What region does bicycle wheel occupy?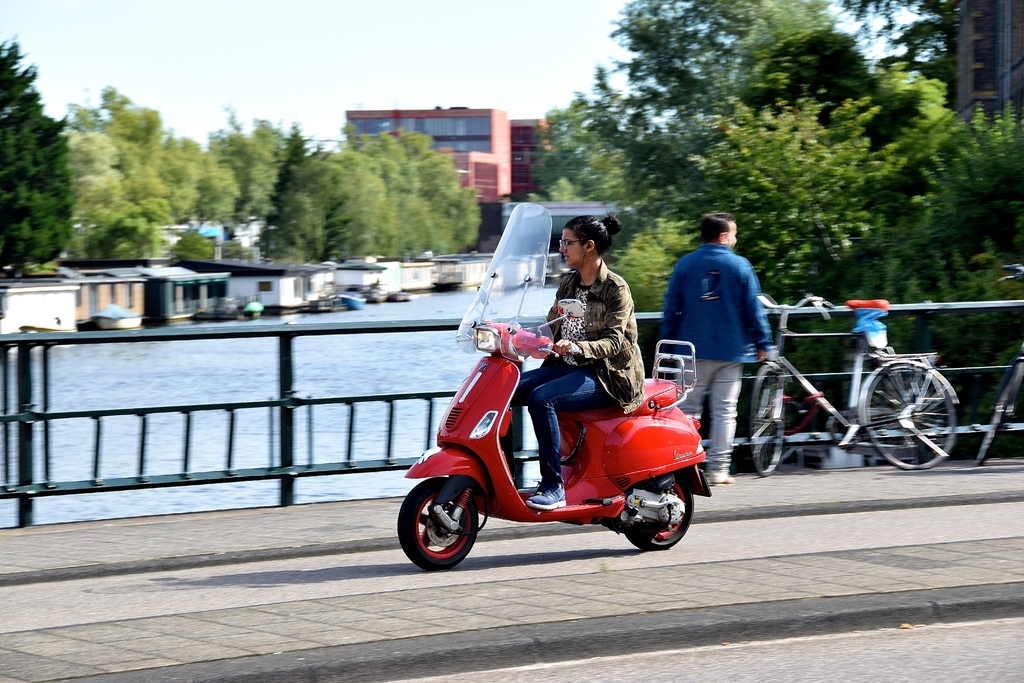
[left=979, top=357, right=1023, bottom=466].
